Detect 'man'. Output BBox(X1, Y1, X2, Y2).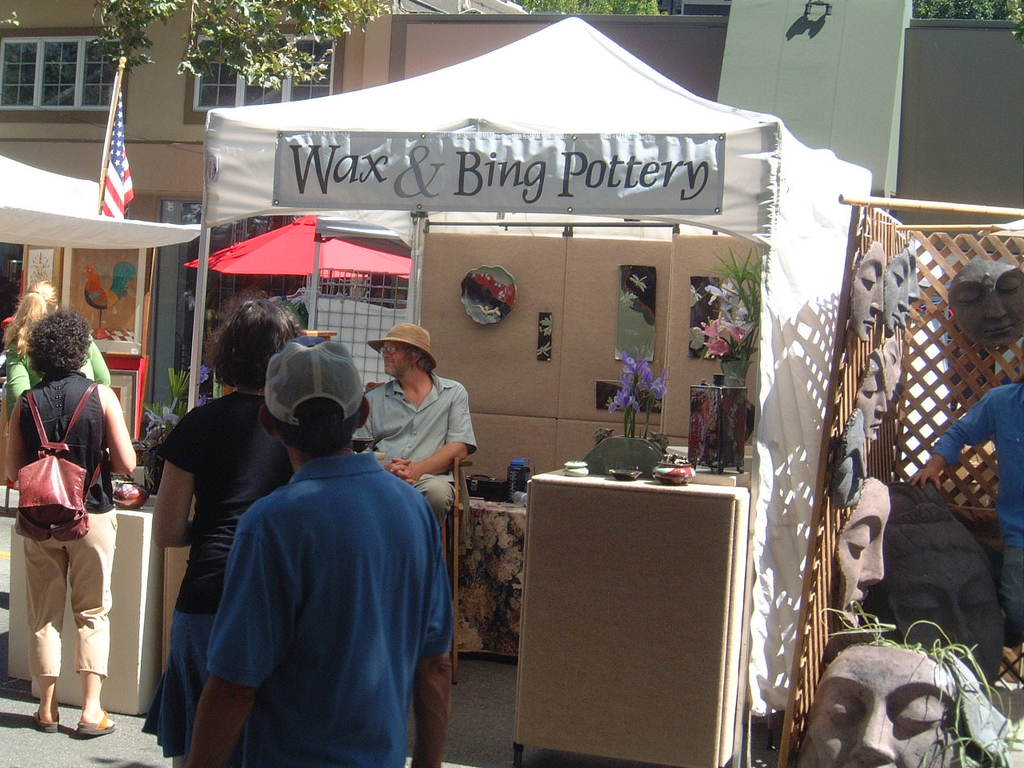
BBox(353, 325, 475, 566).
